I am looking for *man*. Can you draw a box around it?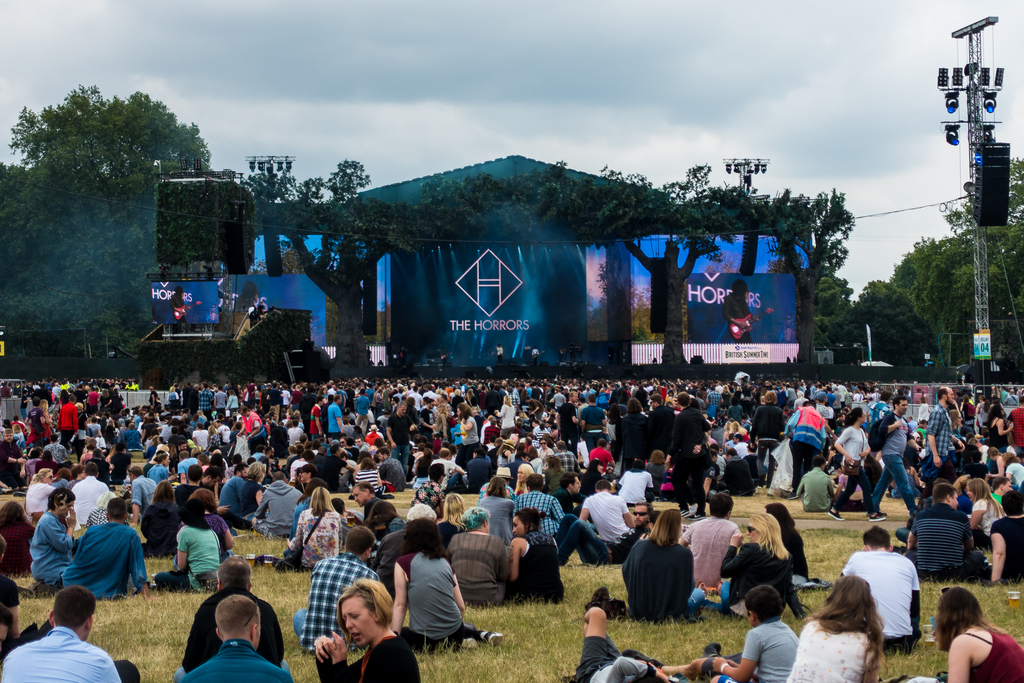
Sure, the bounding box is BBox(785, 395, 828, 497).
